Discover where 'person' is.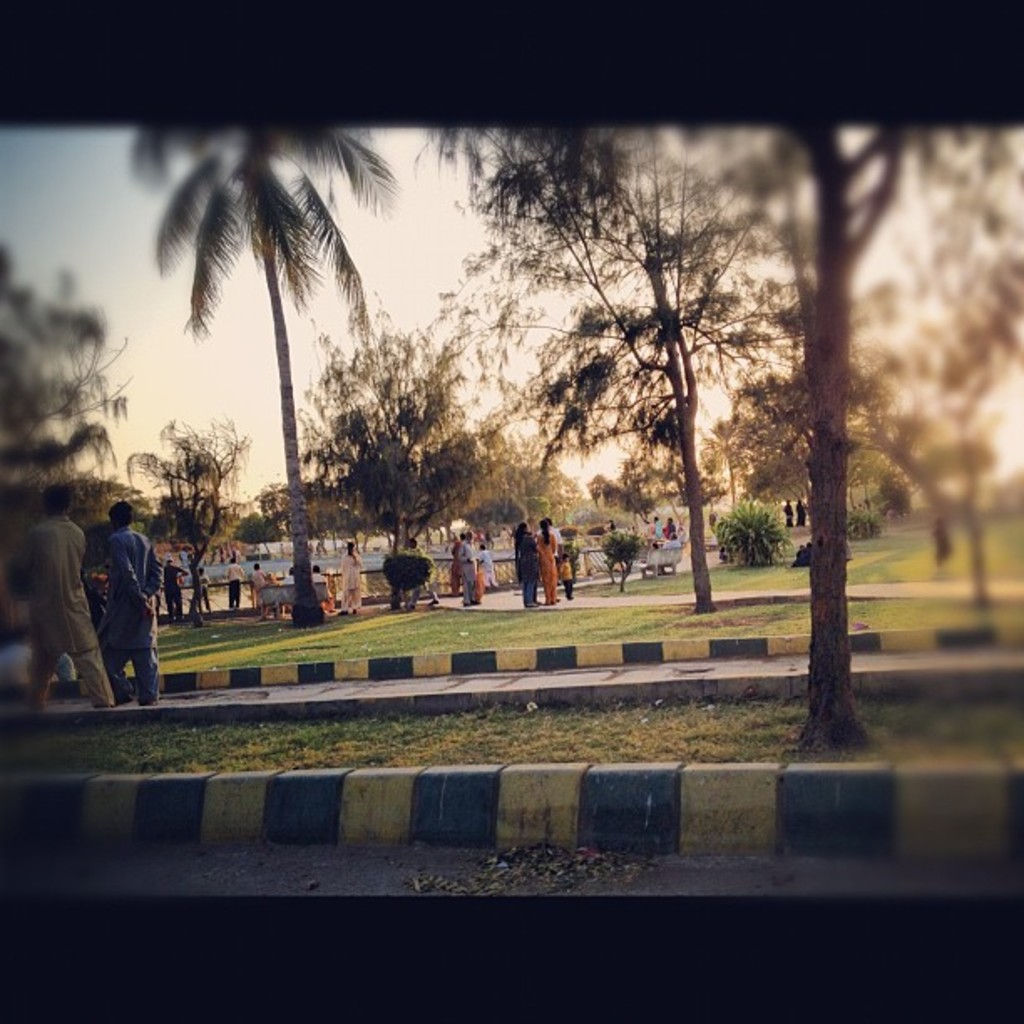
Discovered at (left=15, top=489, right=119, bottom=718).
